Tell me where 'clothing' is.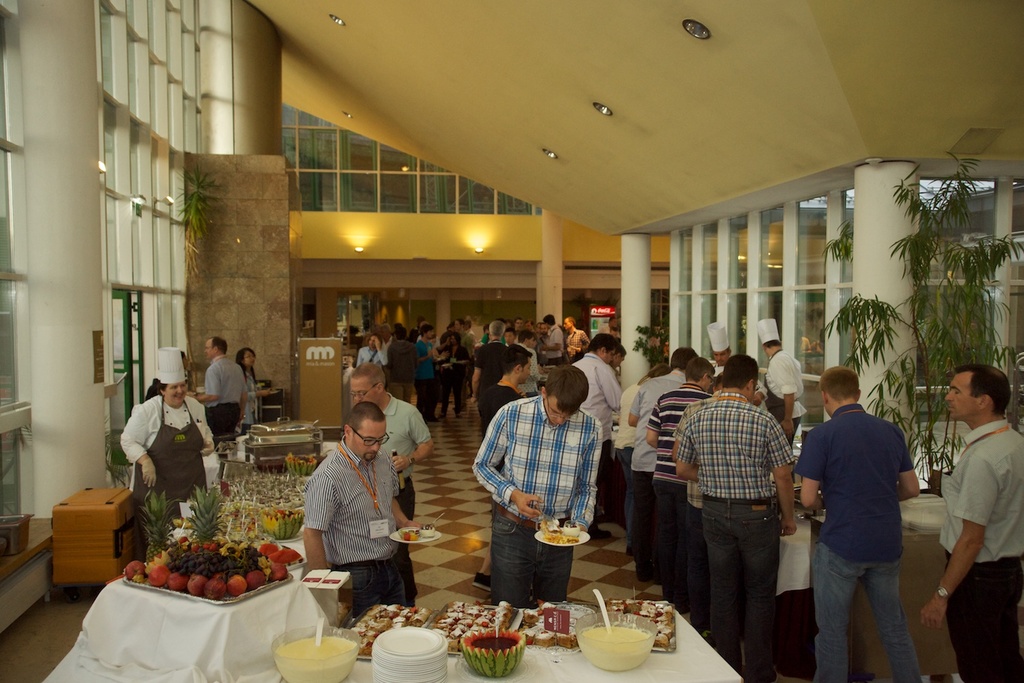
'clothing' is at (left=475, top=370, right=517, bottom=441).
